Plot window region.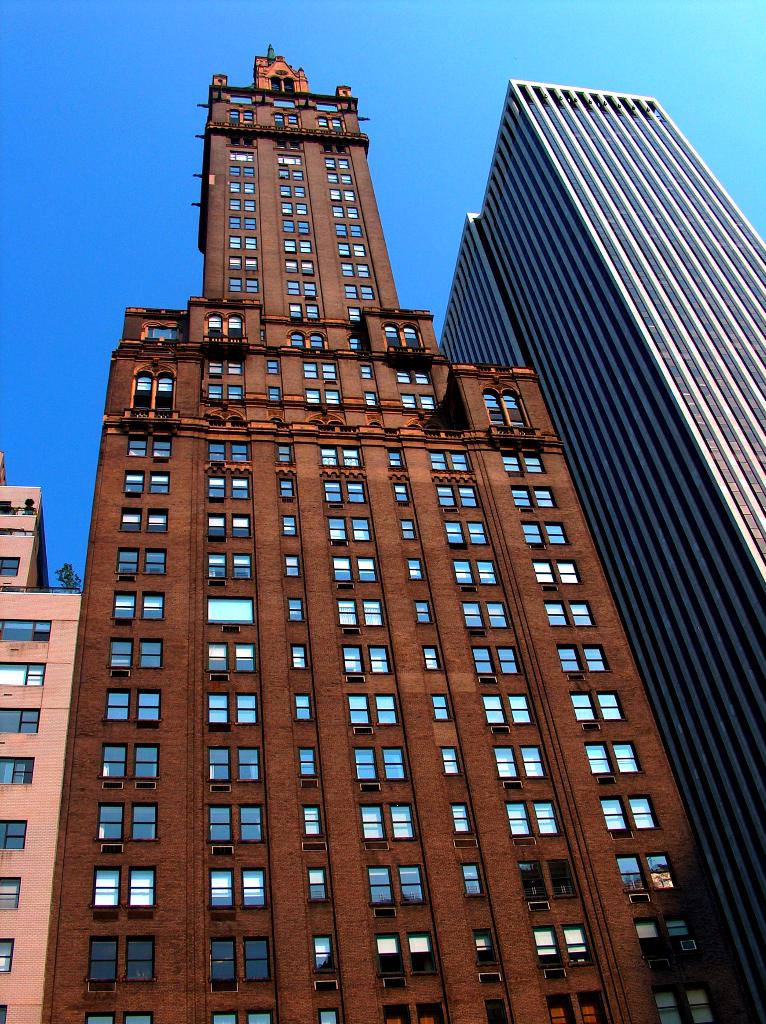
Plotted at BBox(96, 803, 157, 843).
